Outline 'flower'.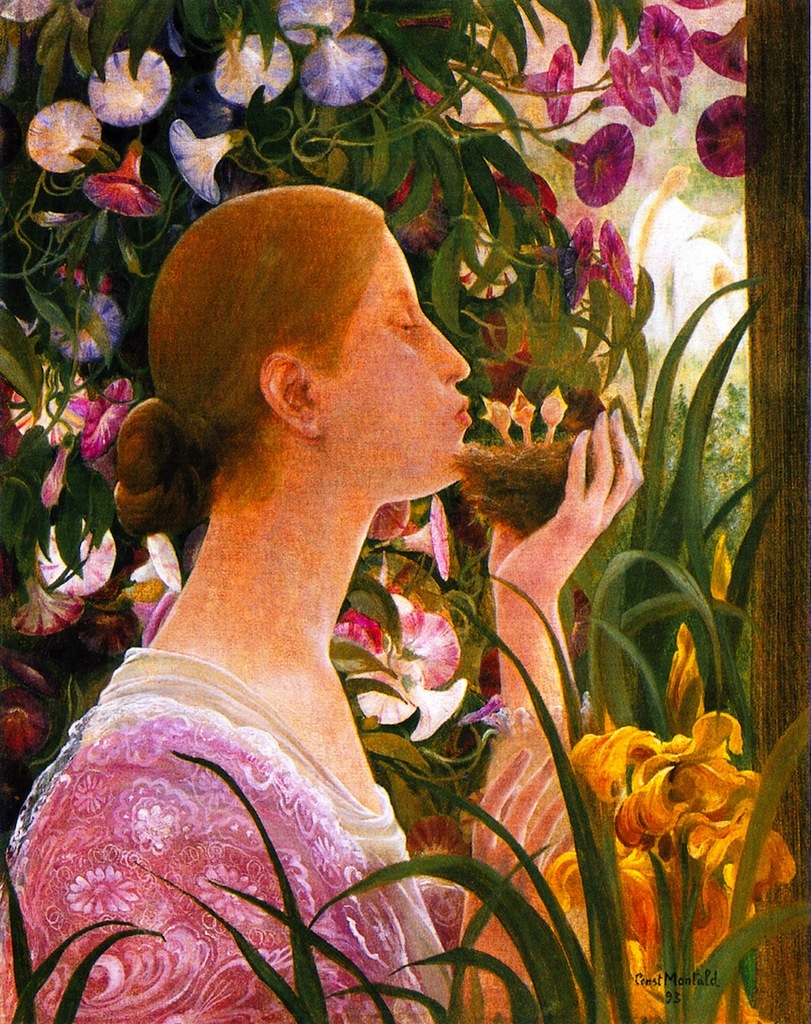
Outline: {"left": 416, "top": 883, "right": 483, "bottom": 945}.
